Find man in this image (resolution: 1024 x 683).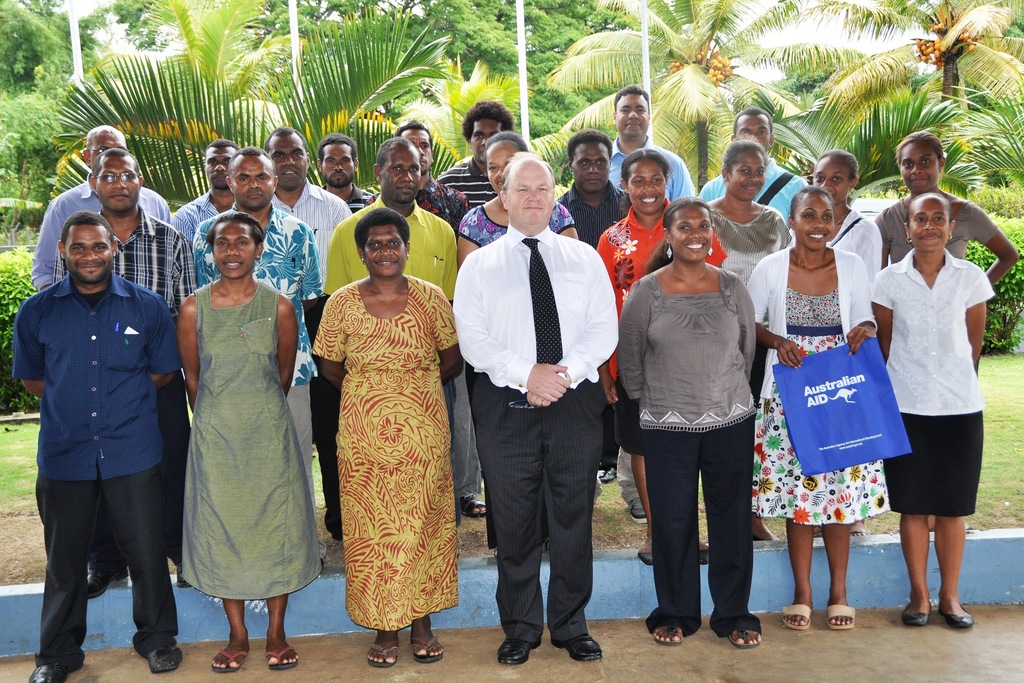
33 122 169 290.
